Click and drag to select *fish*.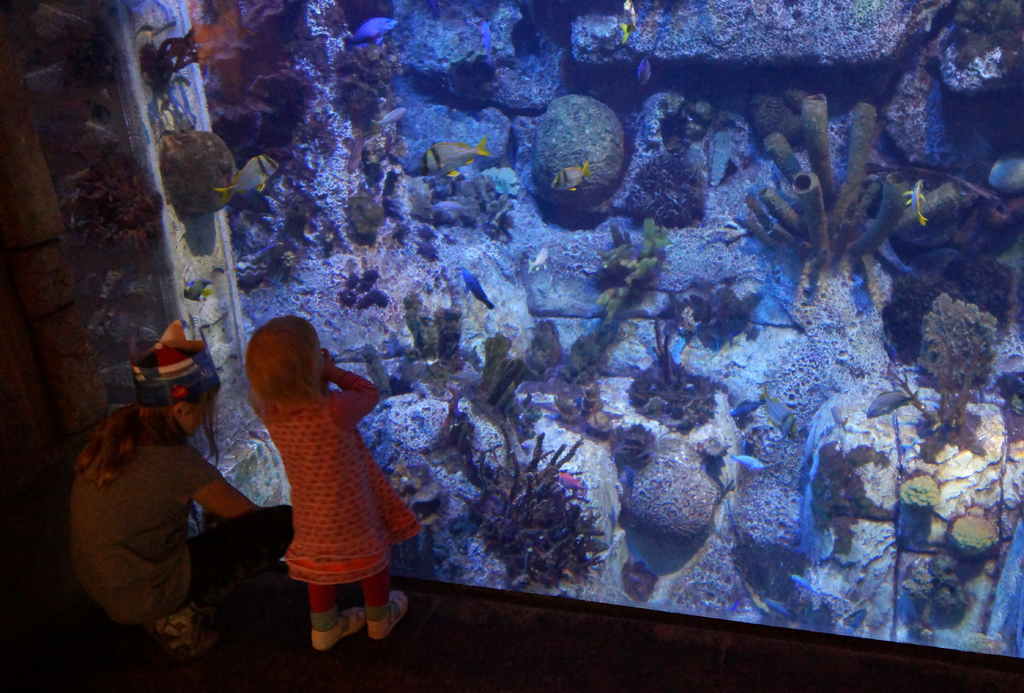
Selection: <box>463,271,495,307</box>.
